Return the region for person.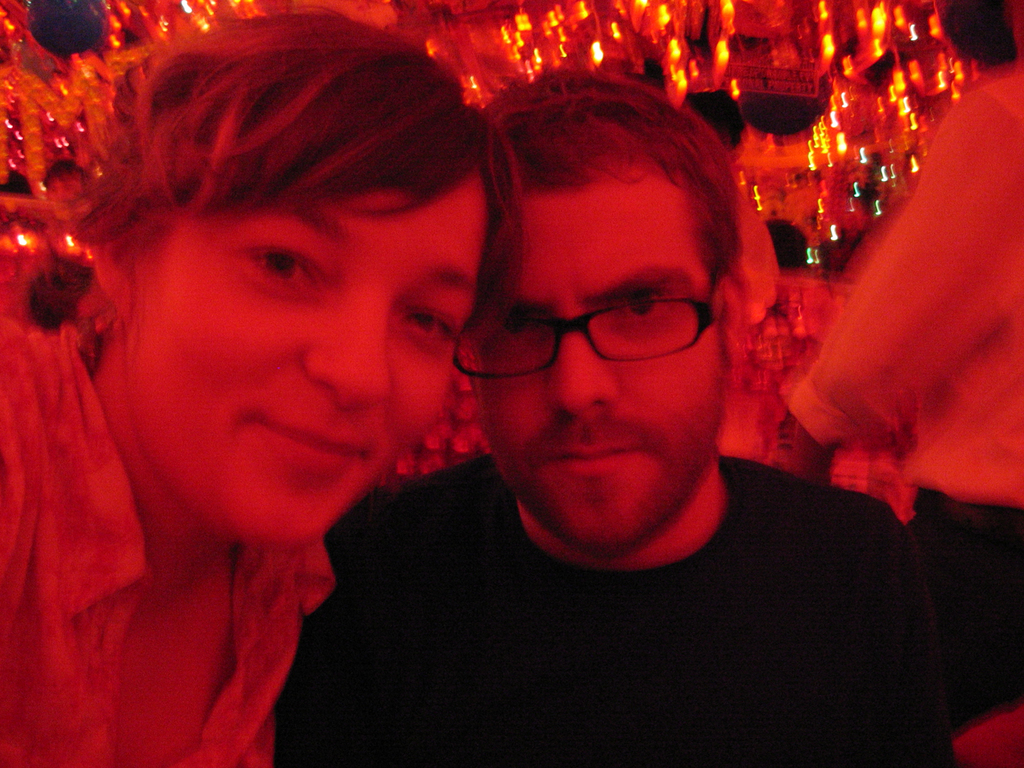
[270, 70, 1023, 764].
